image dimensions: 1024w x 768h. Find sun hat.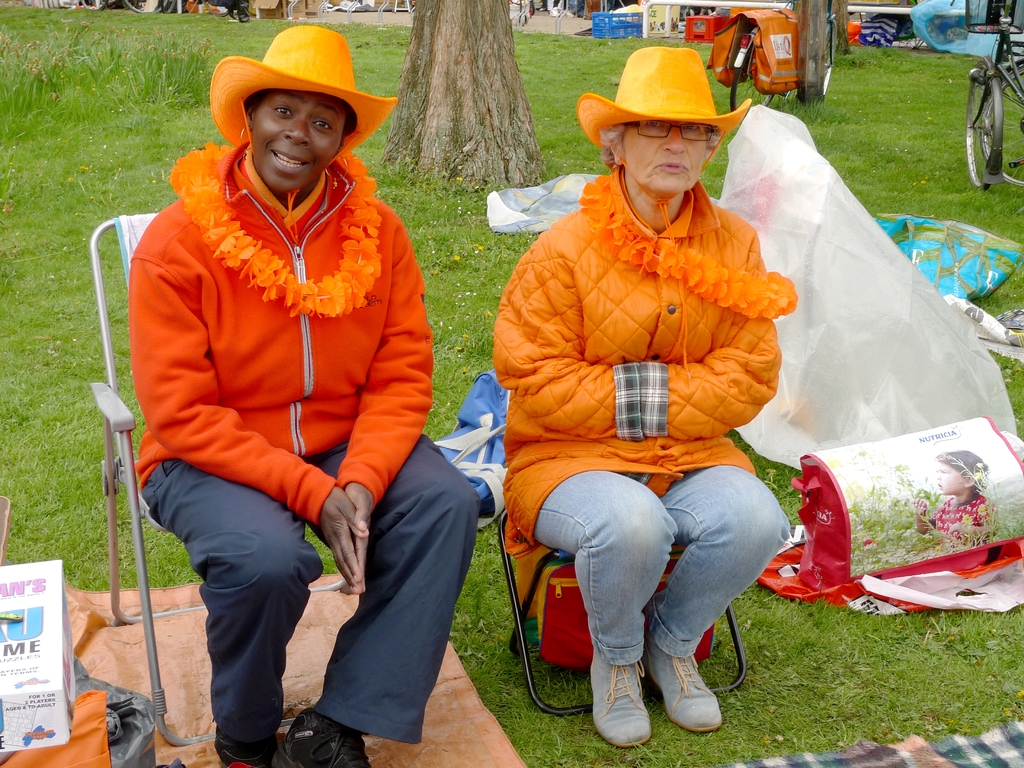
{"left": 575, "top": 40, "right": 752, "bottom": 382}.
